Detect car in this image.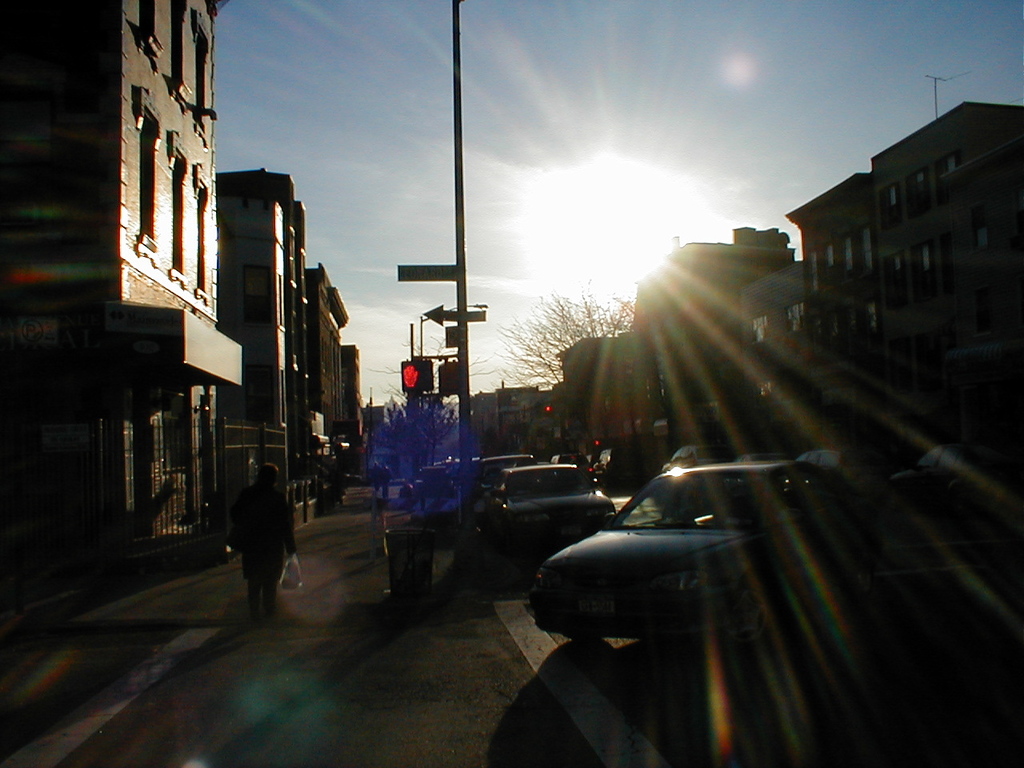
Detection: box(492, 462, 616, 558).
